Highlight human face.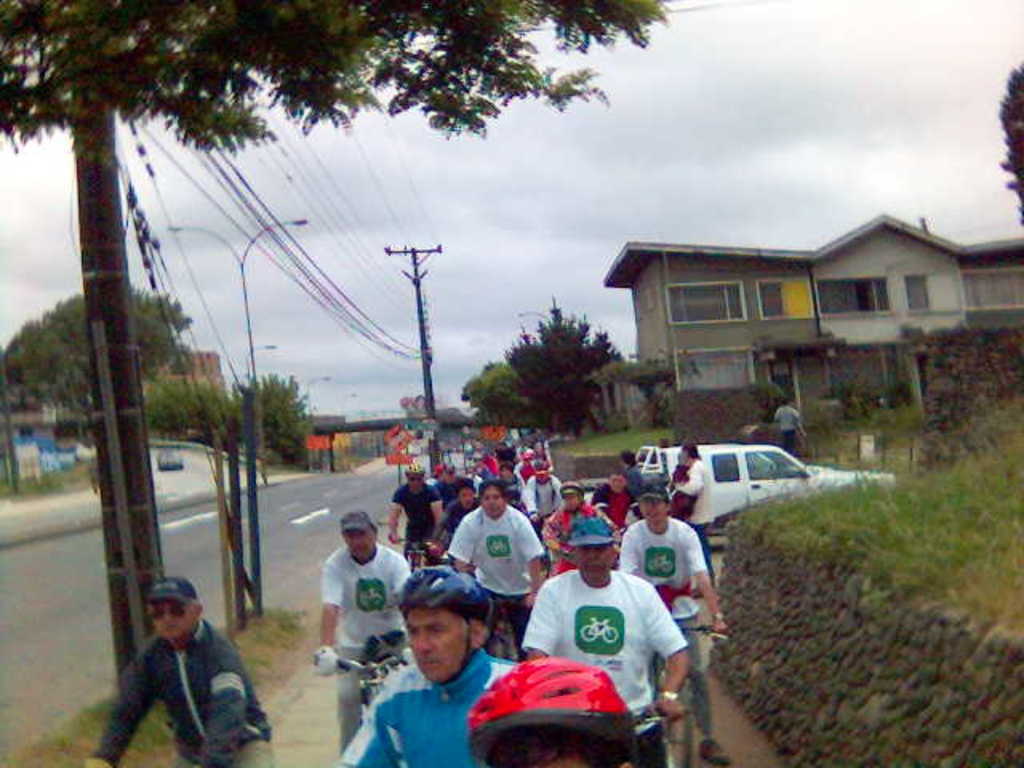
Highlighted region: 579 544 616 582.
